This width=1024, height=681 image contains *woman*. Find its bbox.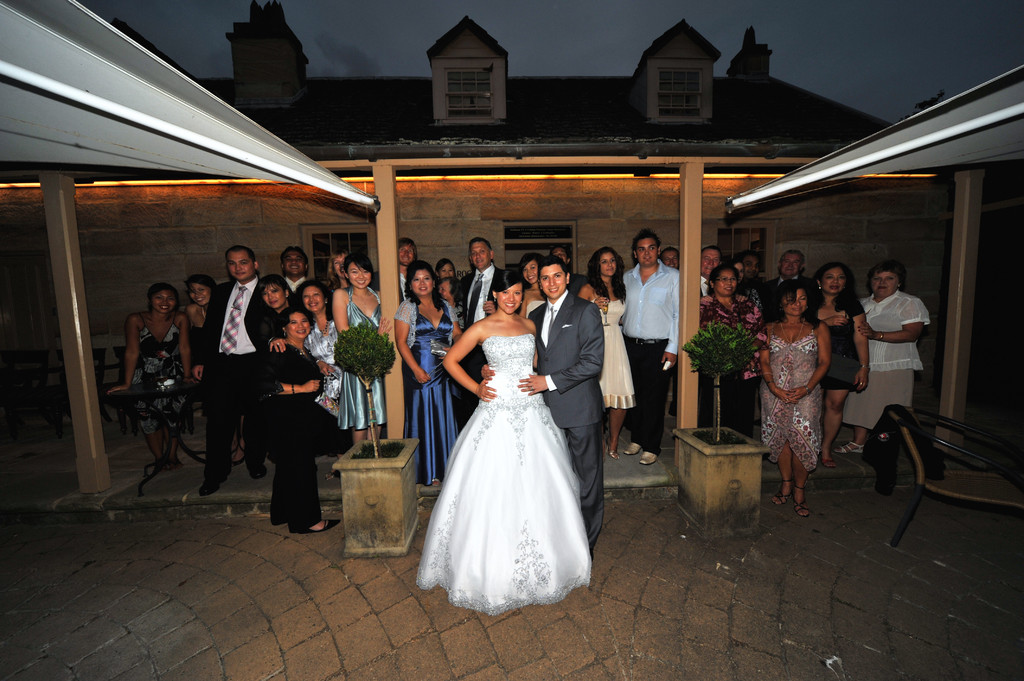
(left=436, top=273, right=471, bottom=336).
